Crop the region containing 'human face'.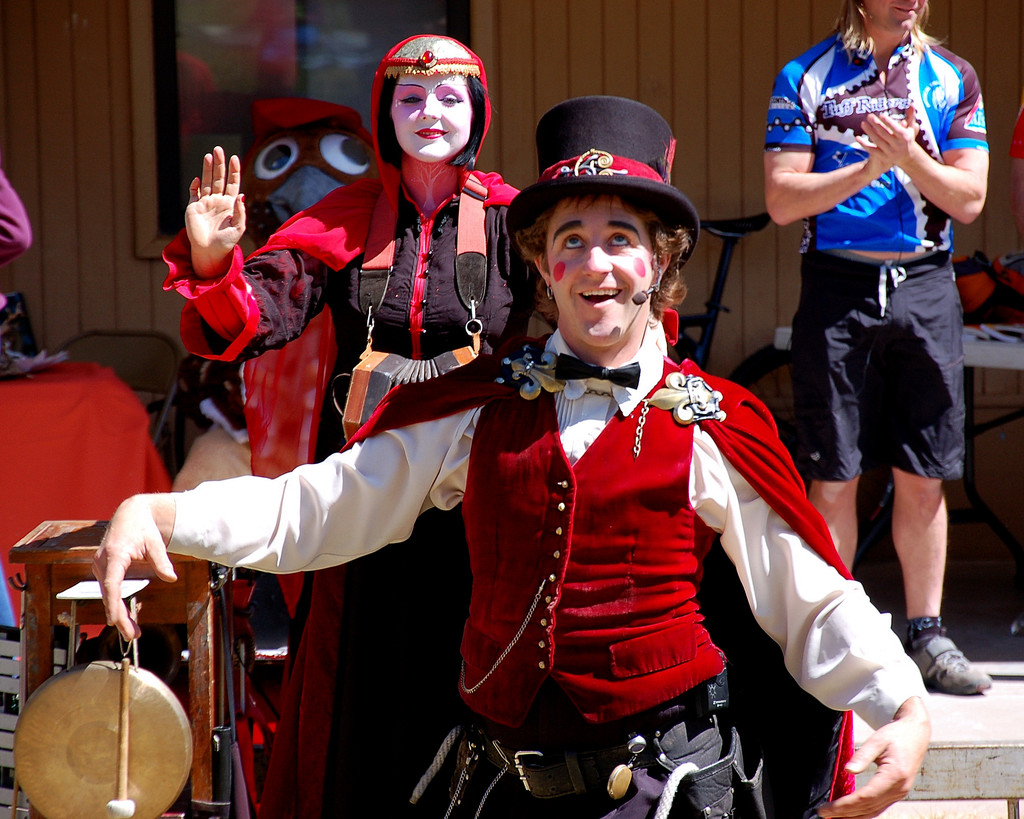
Crop region: 545, 196, 657, 346.
